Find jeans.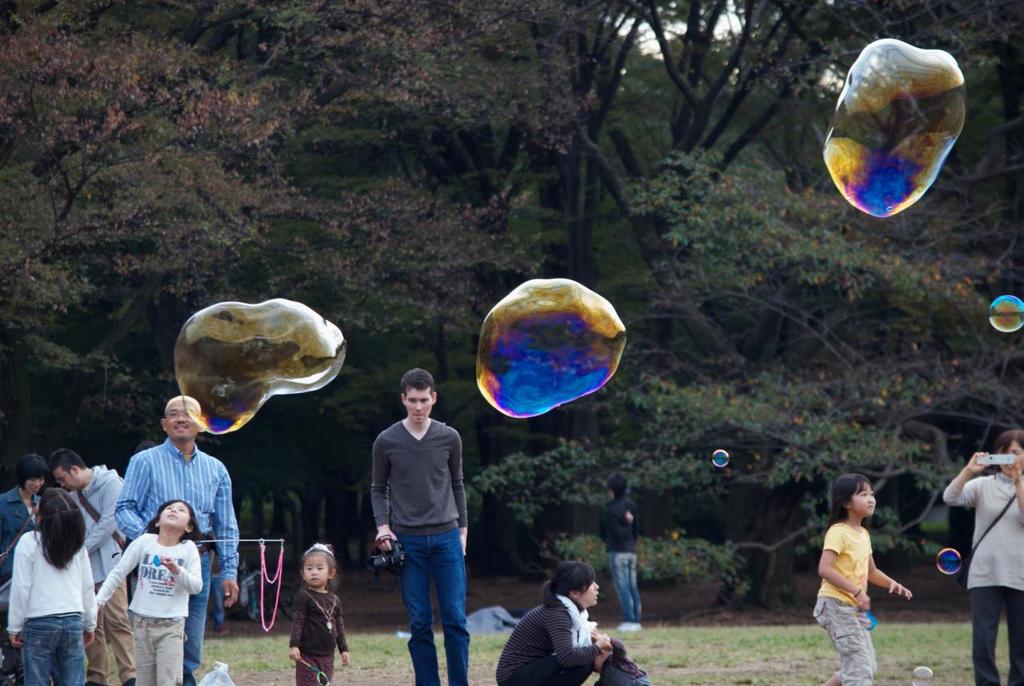
{"left": 18, "top": 615, "right": 83, "bottom": 685}.
